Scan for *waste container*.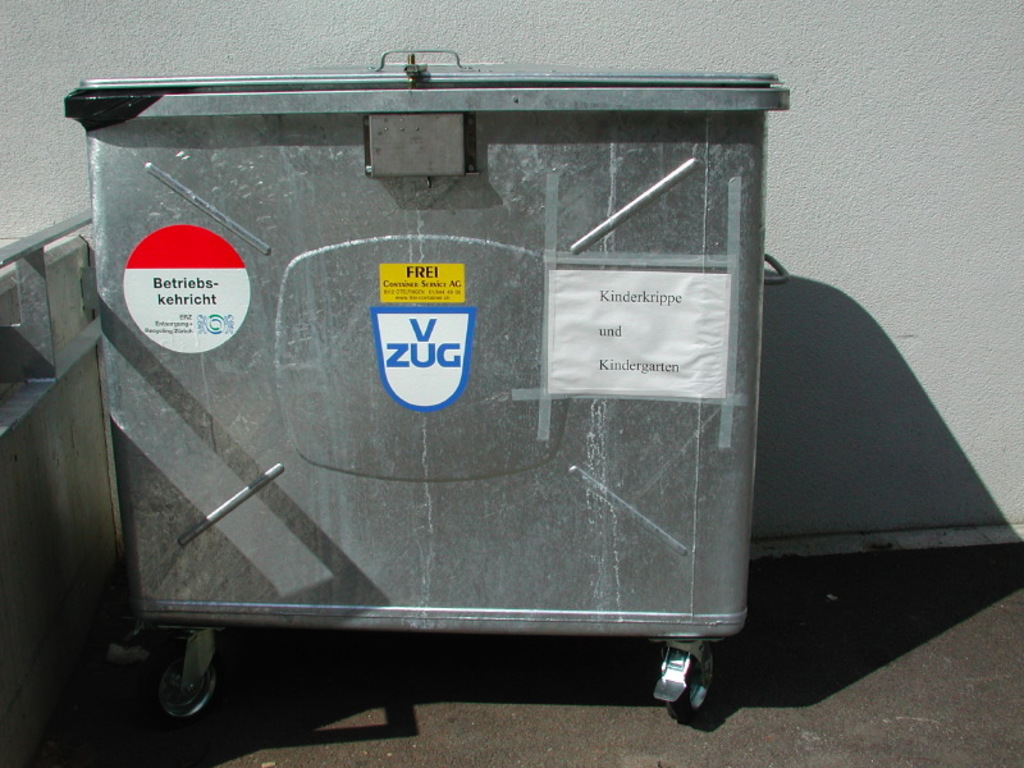
Scan result: 49,4,759,767.
